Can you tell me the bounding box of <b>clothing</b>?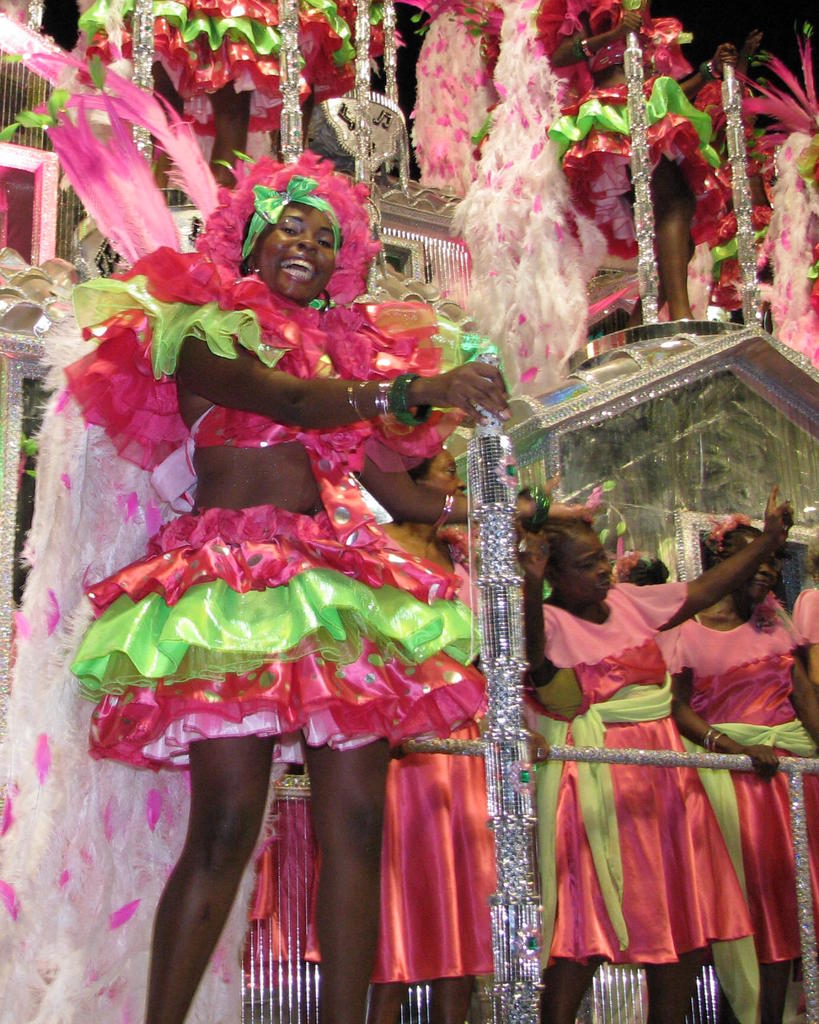
<bbox>775, 134, 818, 371</bbox>.
